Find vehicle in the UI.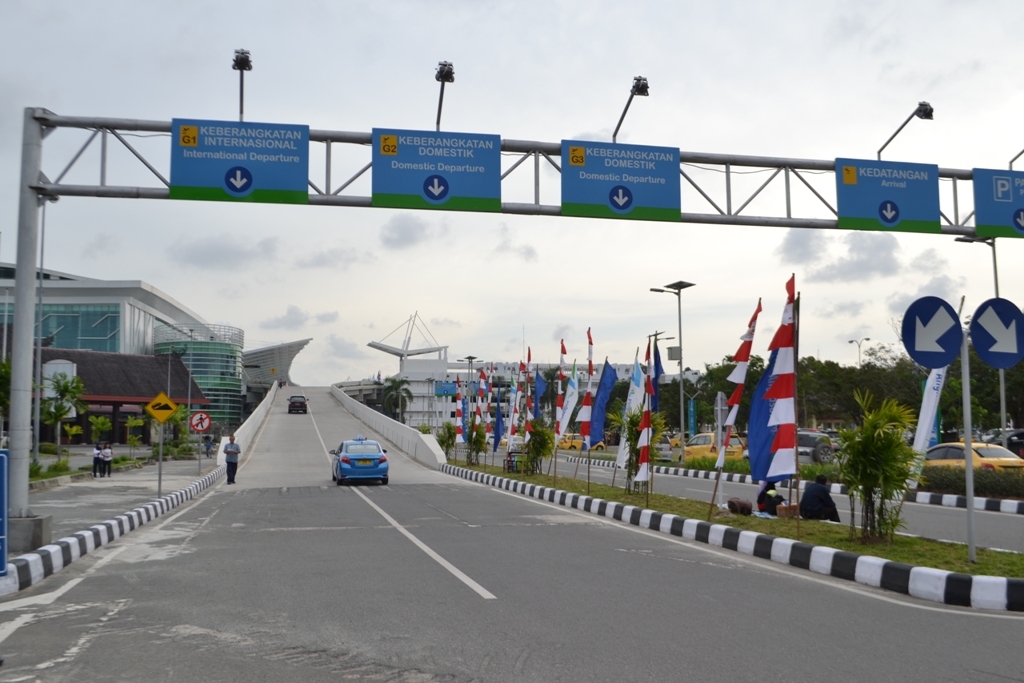
UI element at select_region(330, 431, 389, 486).
